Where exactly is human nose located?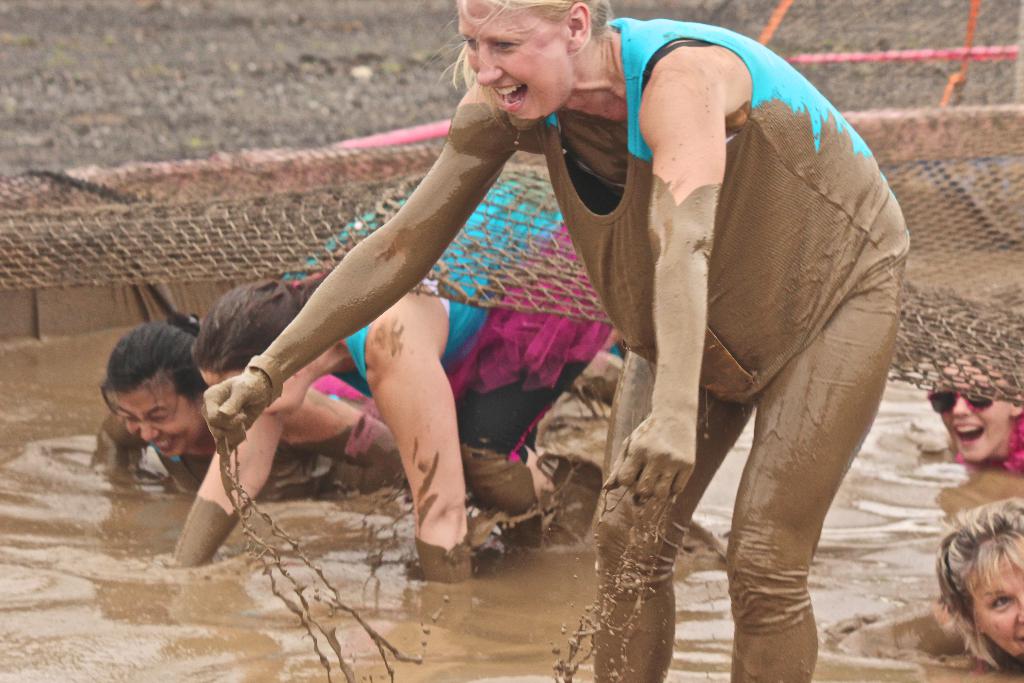
Its bounding box is (1018, 597, 1023, 627).
